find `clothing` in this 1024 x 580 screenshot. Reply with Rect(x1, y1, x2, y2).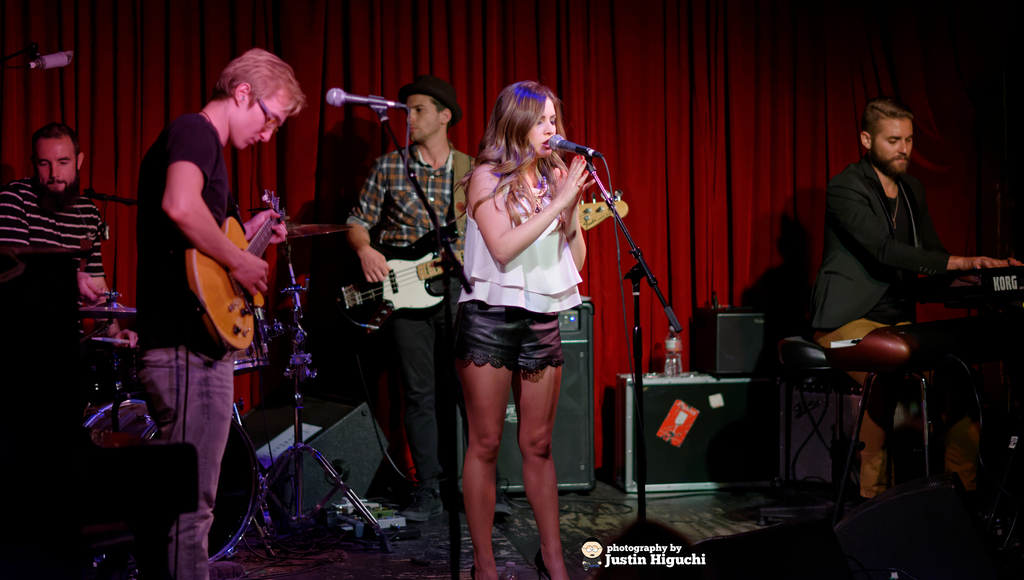
Rect(348, 141, 477, 494).
